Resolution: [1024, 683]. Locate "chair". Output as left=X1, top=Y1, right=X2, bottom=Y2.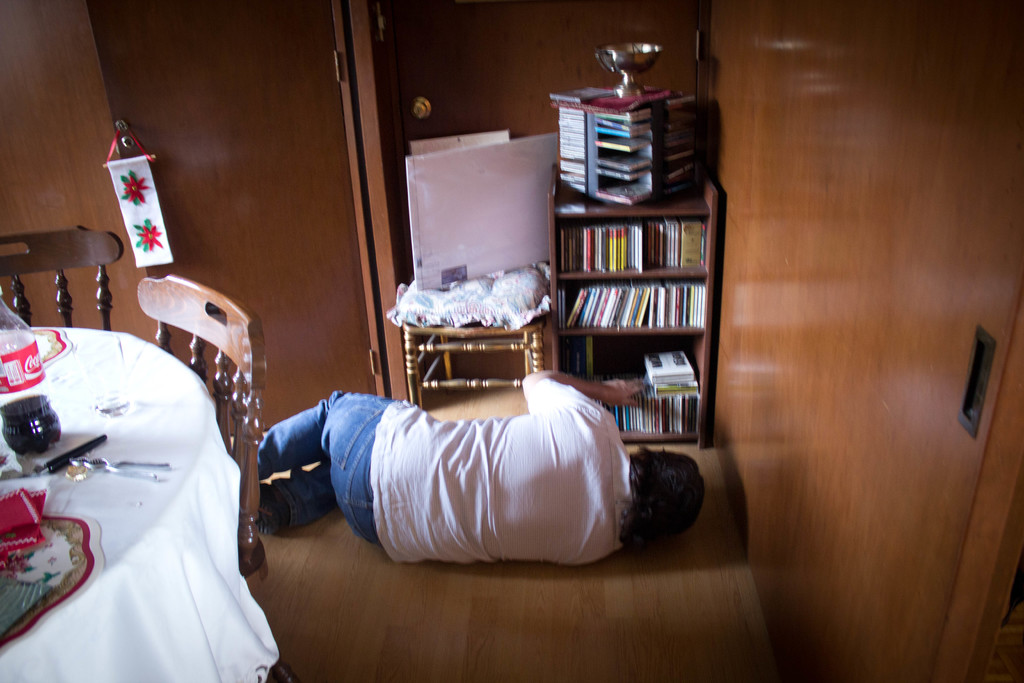
left=94, top=252, right=270, bottom=577.
